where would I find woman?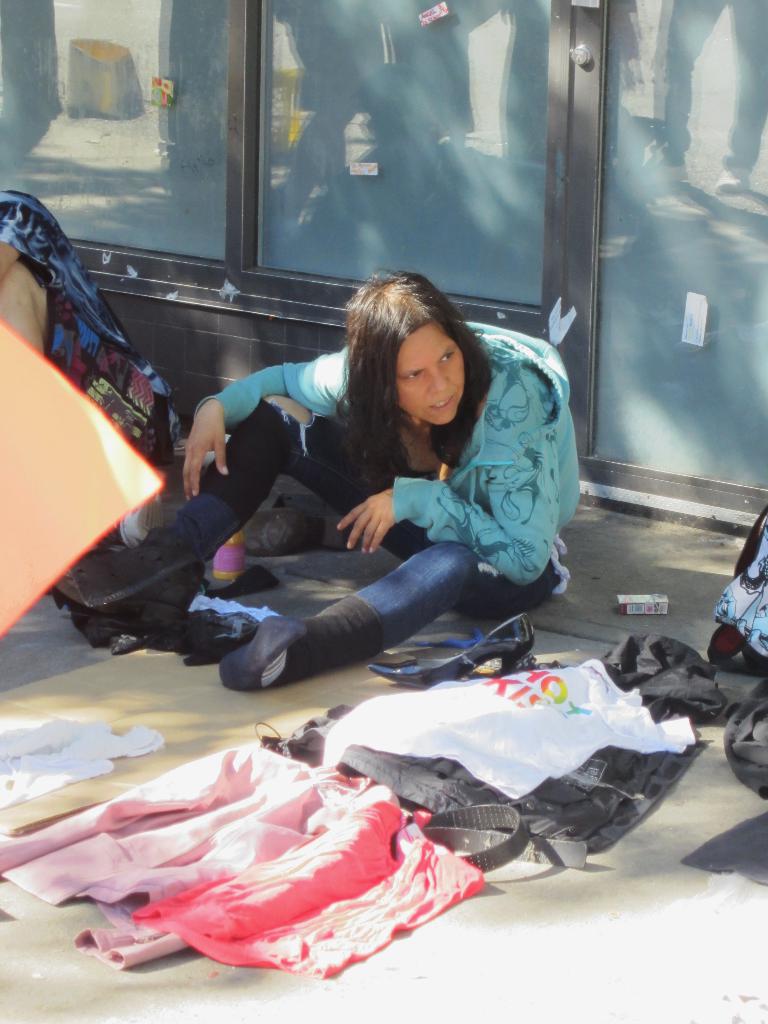
At <bbox>180, 264, 560, 708</bbox>.
